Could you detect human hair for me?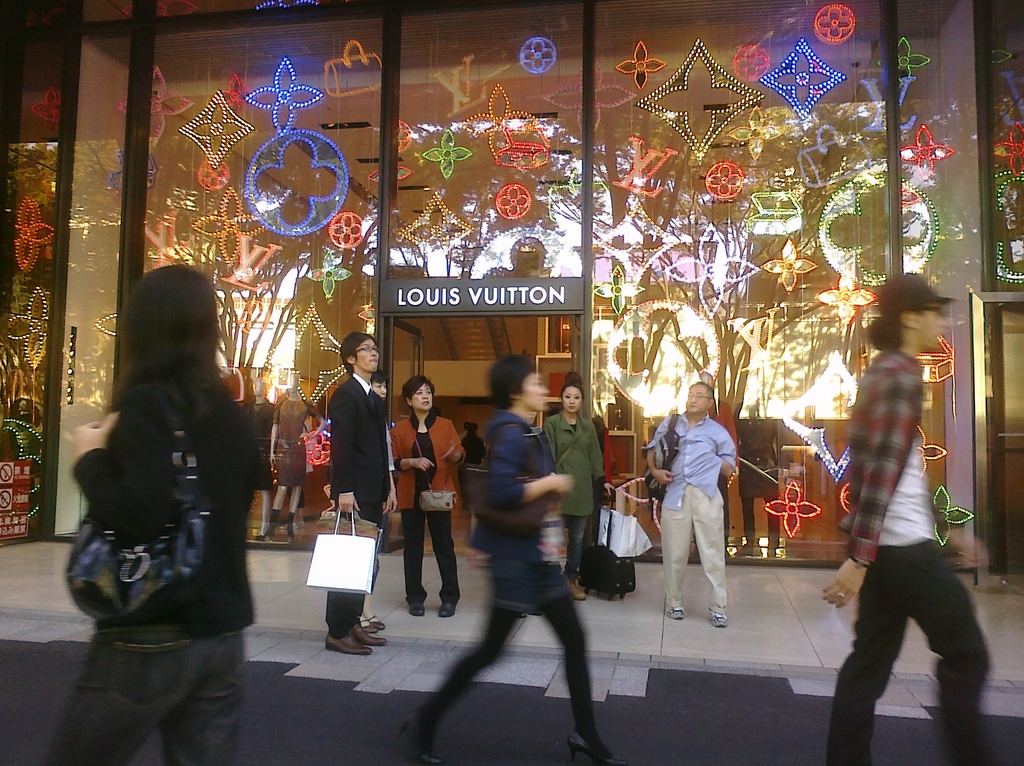
Detection result: {"x1": 691, "y1": 385, "x2": 714, "y2": 403}.
